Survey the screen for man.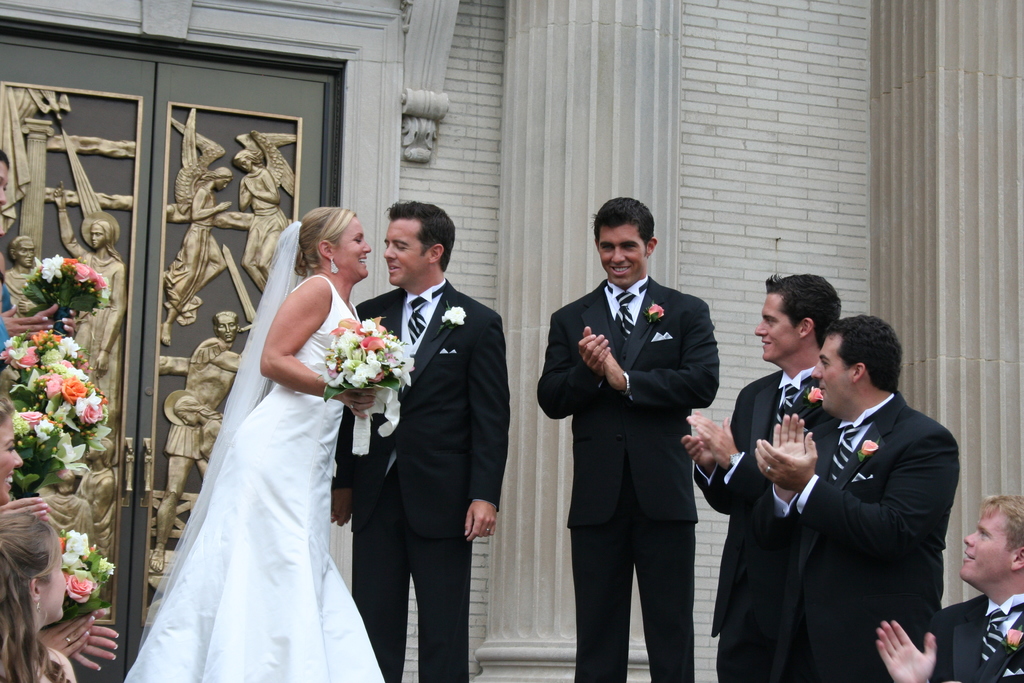
Survey found: x1=876 y1=492 x2=1023 y2=682.
